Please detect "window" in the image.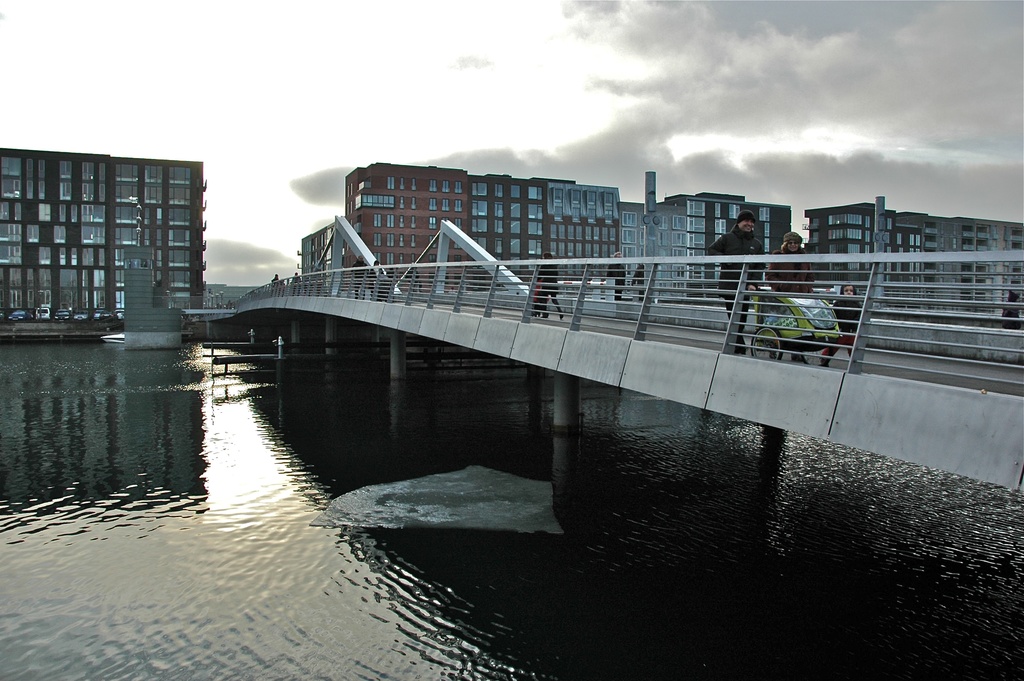
{"left": 609, "top": 195, "right": 614, "bottom": 204}.
